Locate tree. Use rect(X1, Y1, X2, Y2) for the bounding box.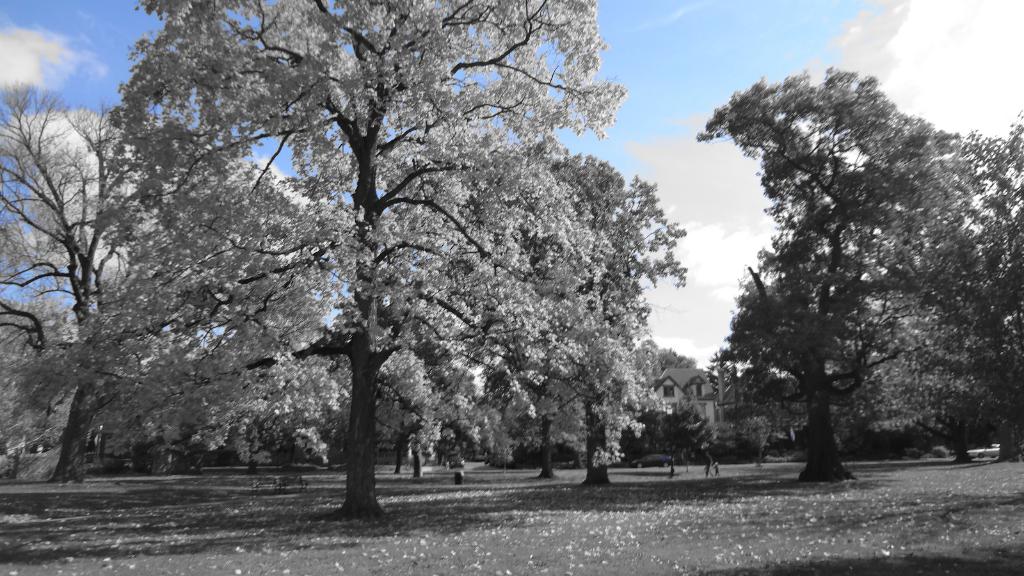
rect(0, 67, 206, 484).
